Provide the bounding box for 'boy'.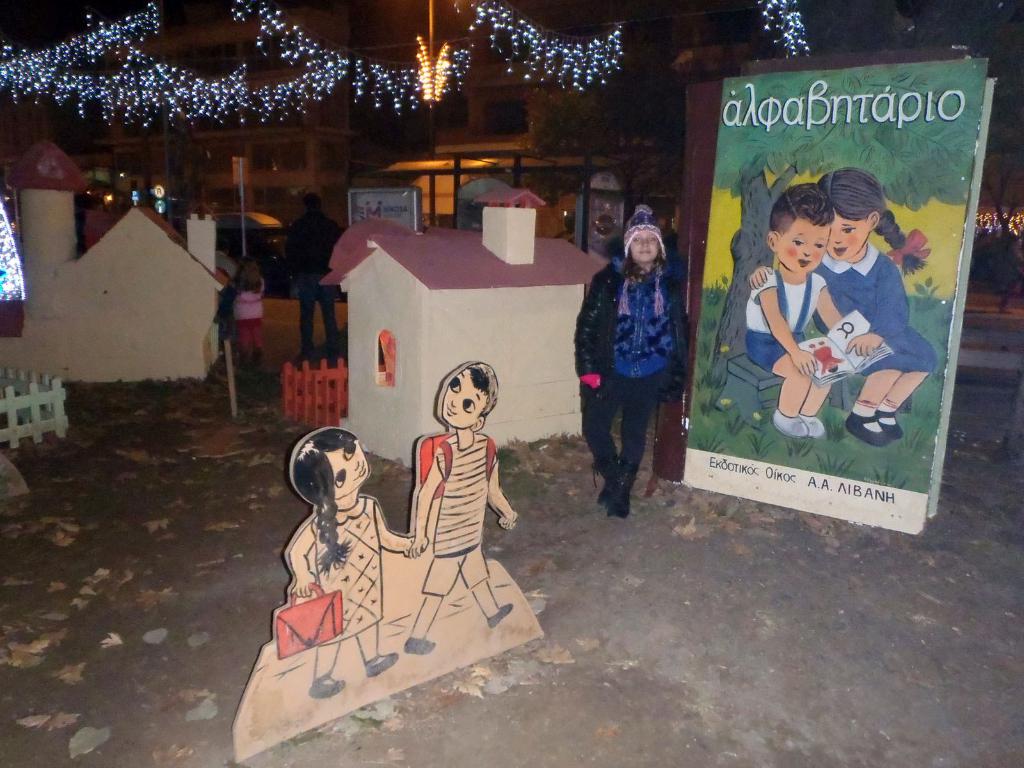
bbox=[744, 180, 853, 440].
